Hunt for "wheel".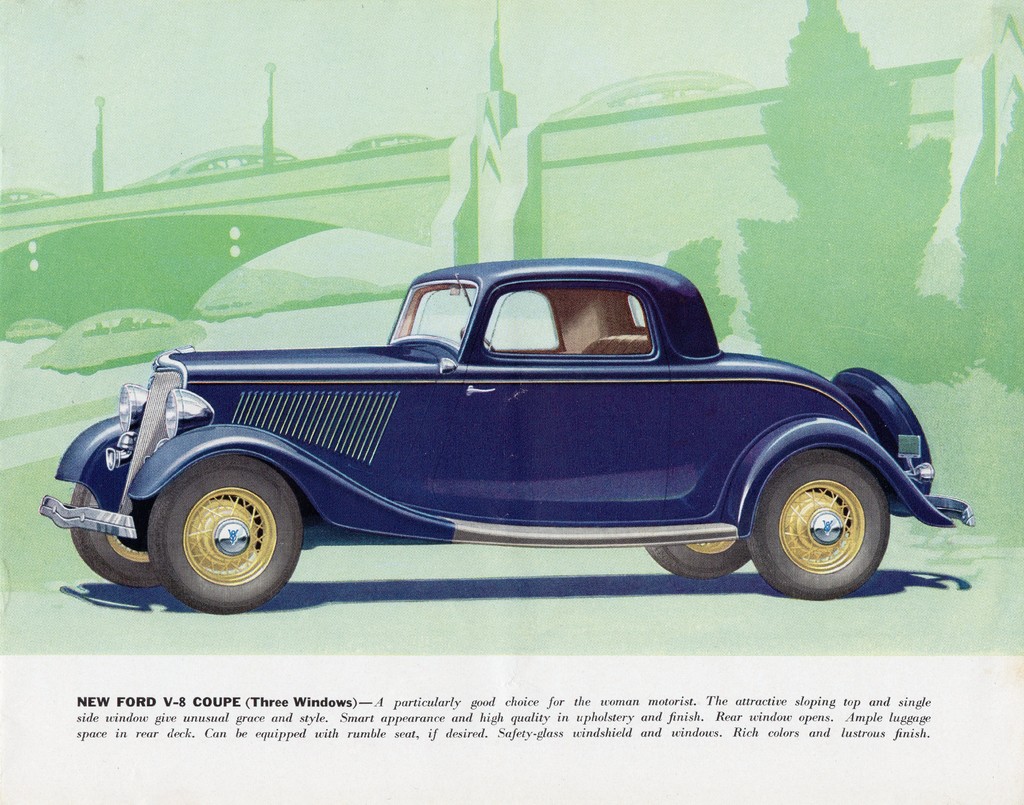
Hunted down at region(460, 327, 496, 356).
